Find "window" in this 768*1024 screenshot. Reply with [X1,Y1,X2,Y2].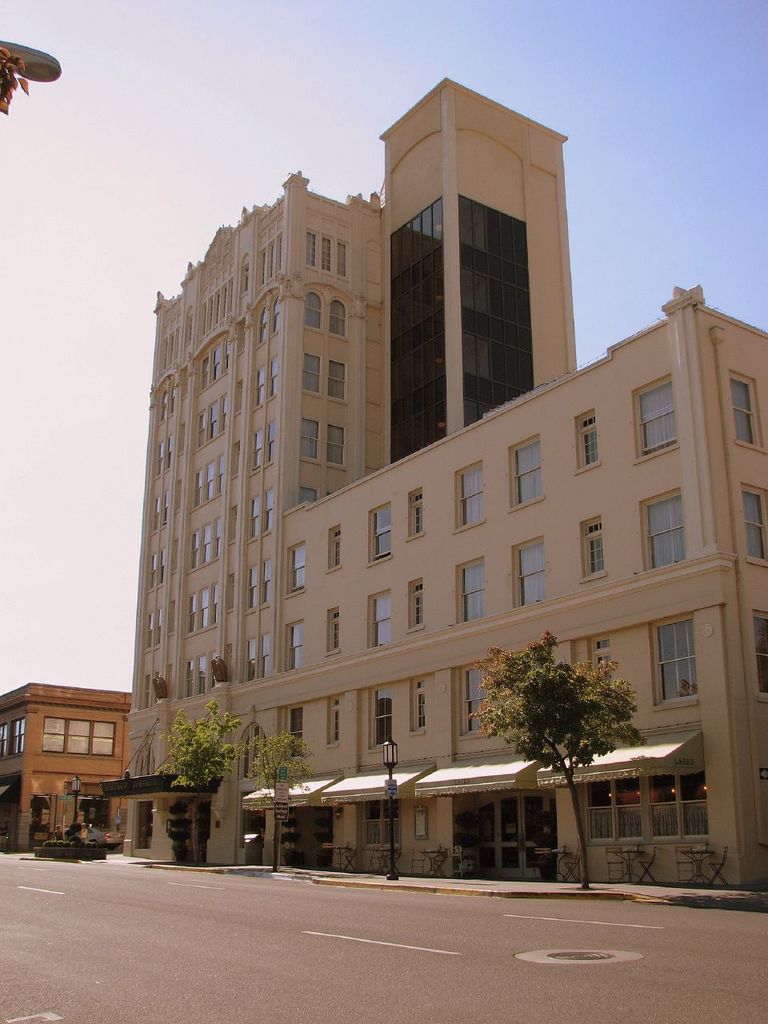
[405,581,426,628].
